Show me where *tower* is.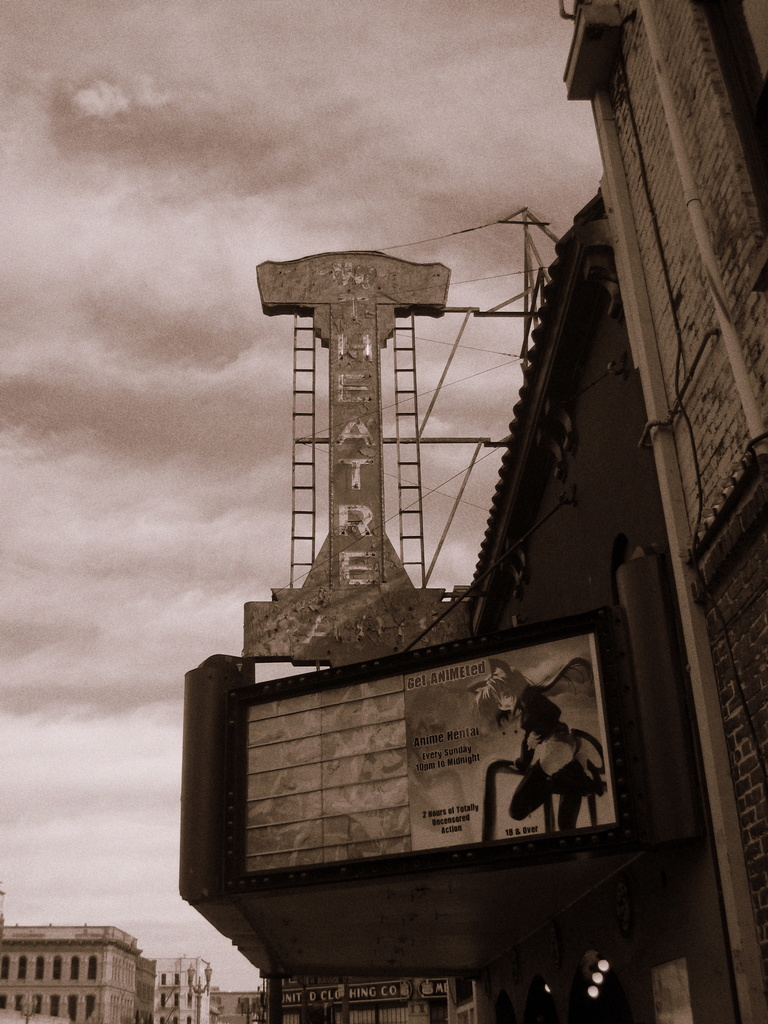
*tower* is at {"left": 158, "top": 955, "right": 207, "bottom": 1023}.
